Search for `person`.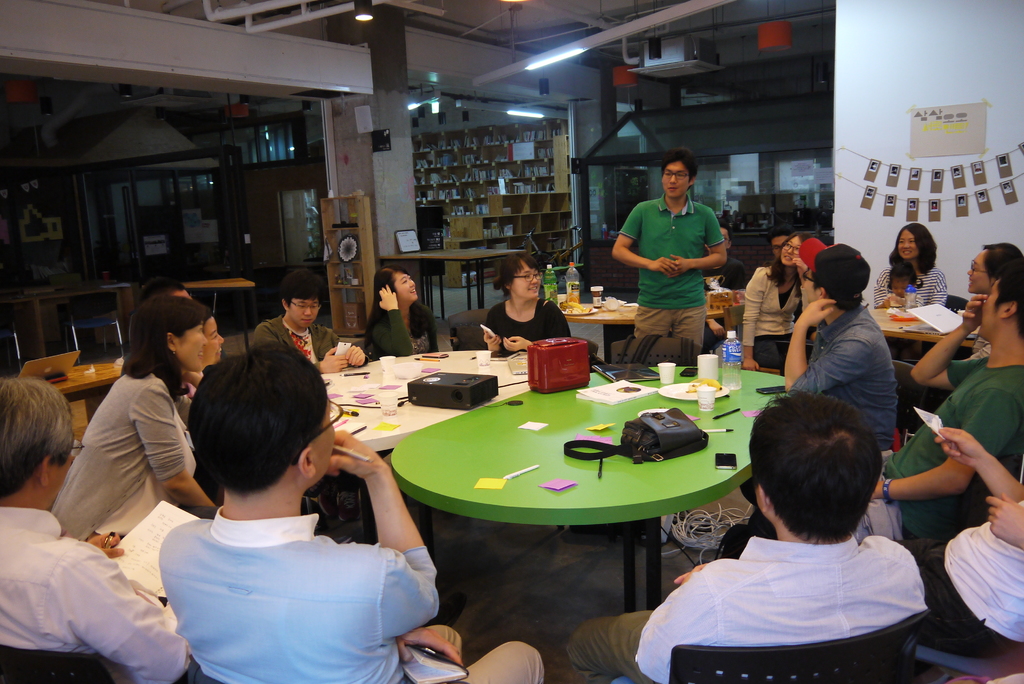
Found at x1=967 y1=242 x2=1023 y2=296.
